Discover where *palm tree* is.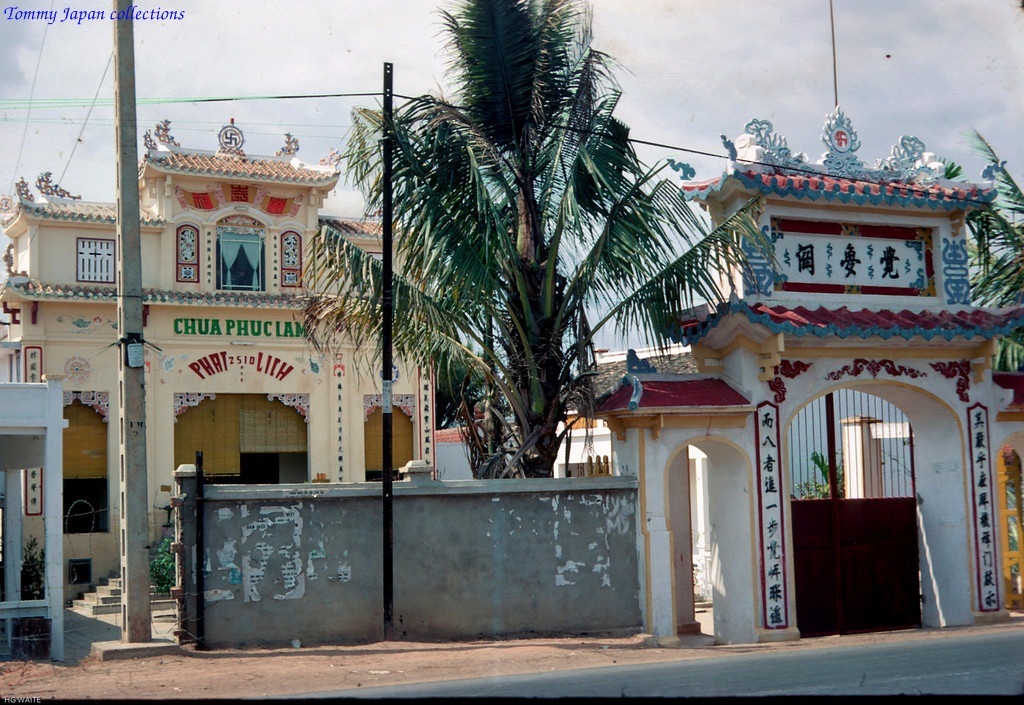
Discovered at 979, 188, 1023, 347.
